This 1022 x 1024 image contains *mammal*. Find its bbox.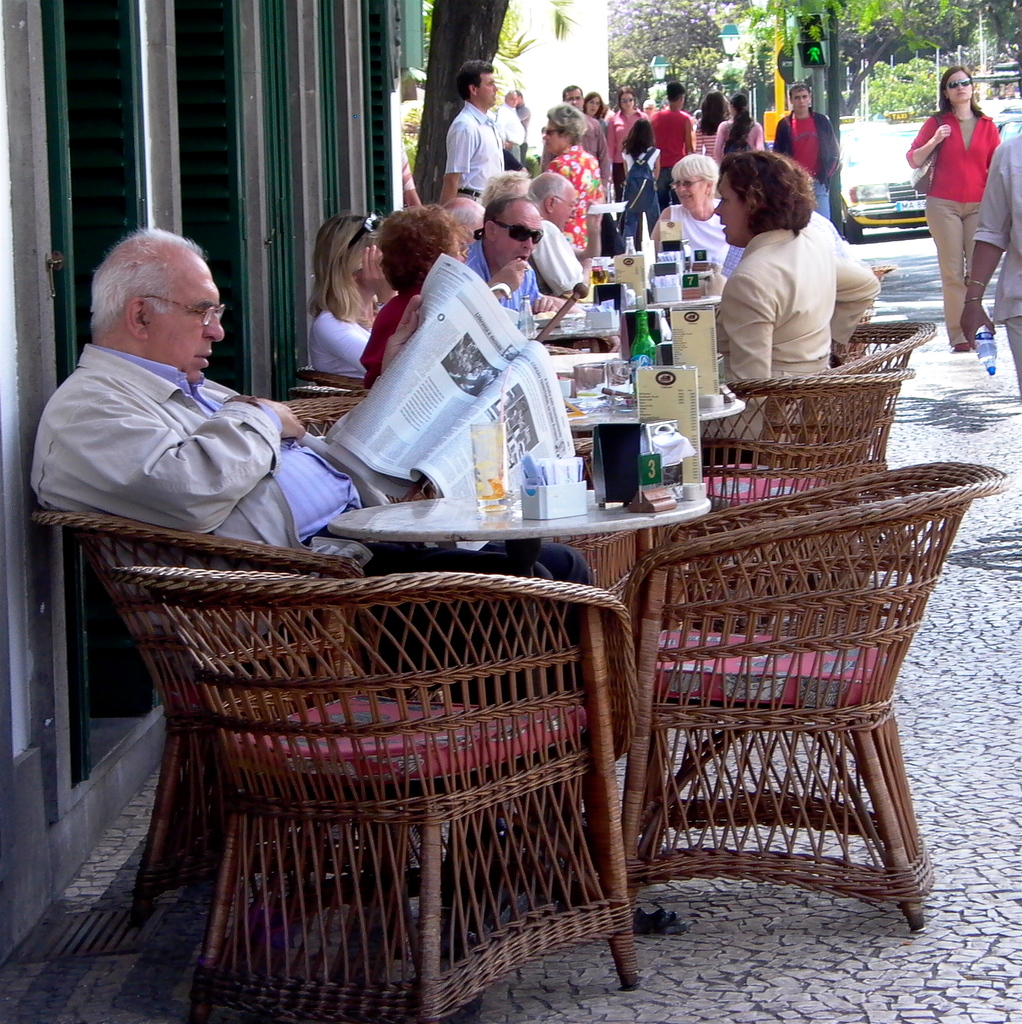
(495,84,522,165).
